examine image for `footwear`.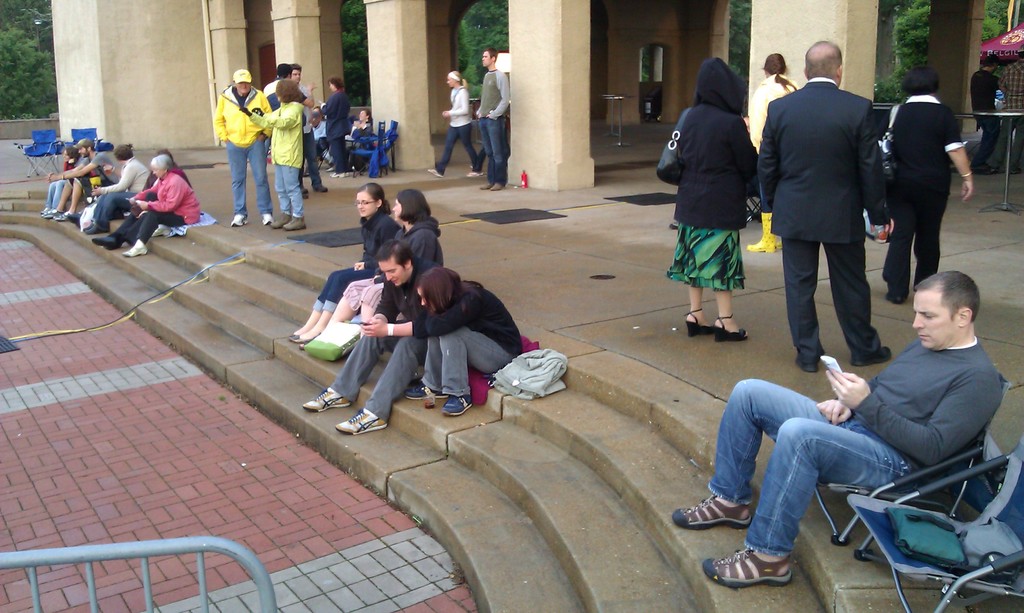
Examination result: {"x1": 149, "y1": 224, "x2": 172, "y2": 239}.
